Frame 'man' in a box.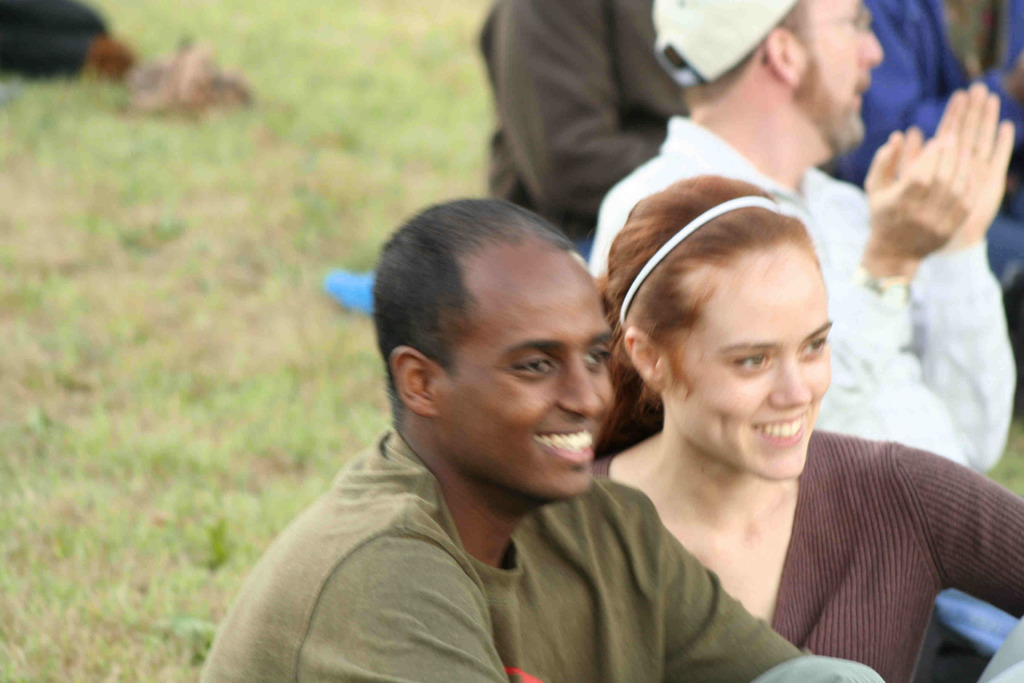
locate(587, 0, 1022, 469).
